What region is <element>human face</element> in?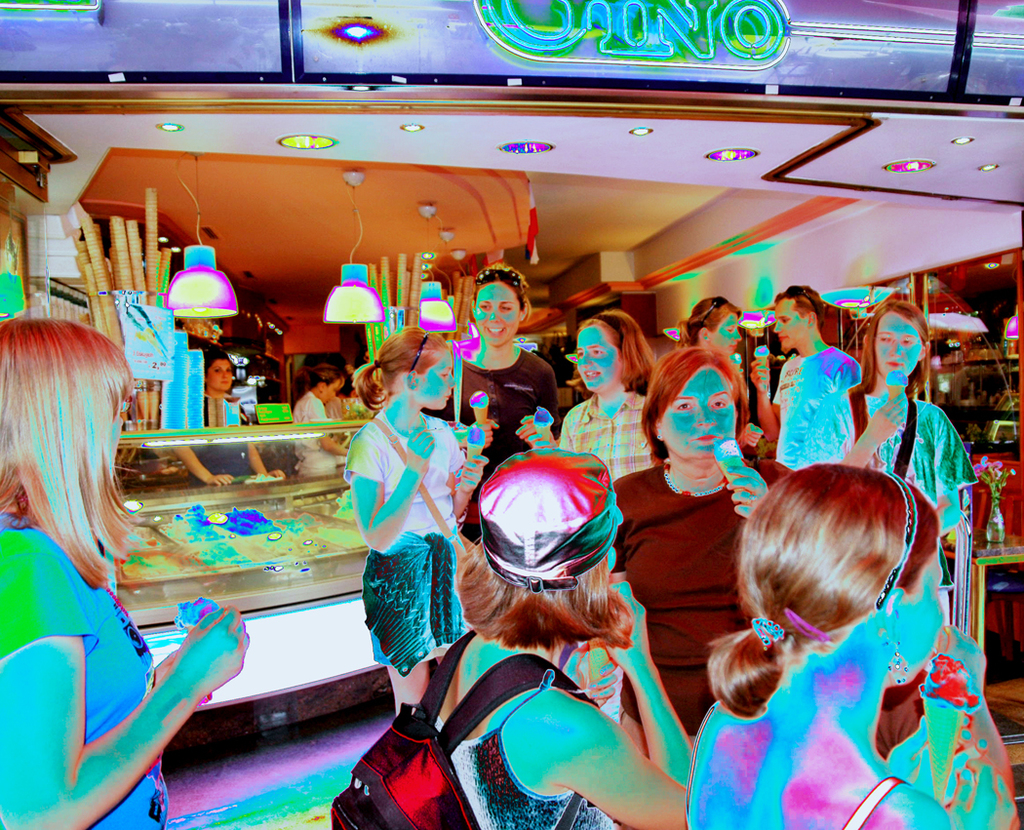
{"left": 775, "top": 295, "right": 806, "bottom": 348}.
